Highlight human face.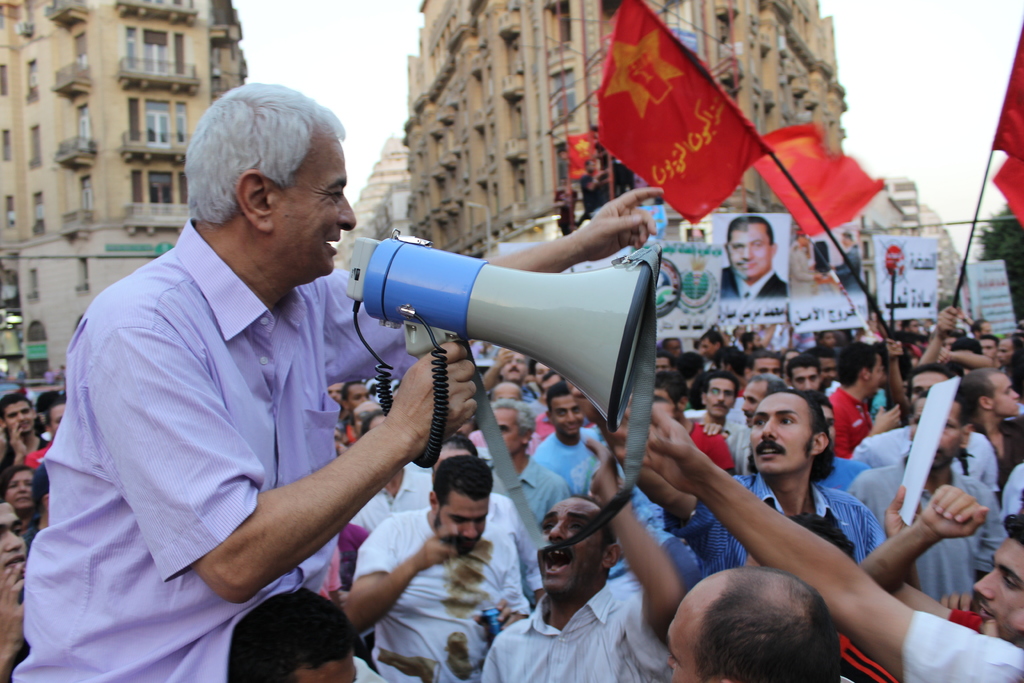
Highlighted region: (0, 501, 29, 580).
